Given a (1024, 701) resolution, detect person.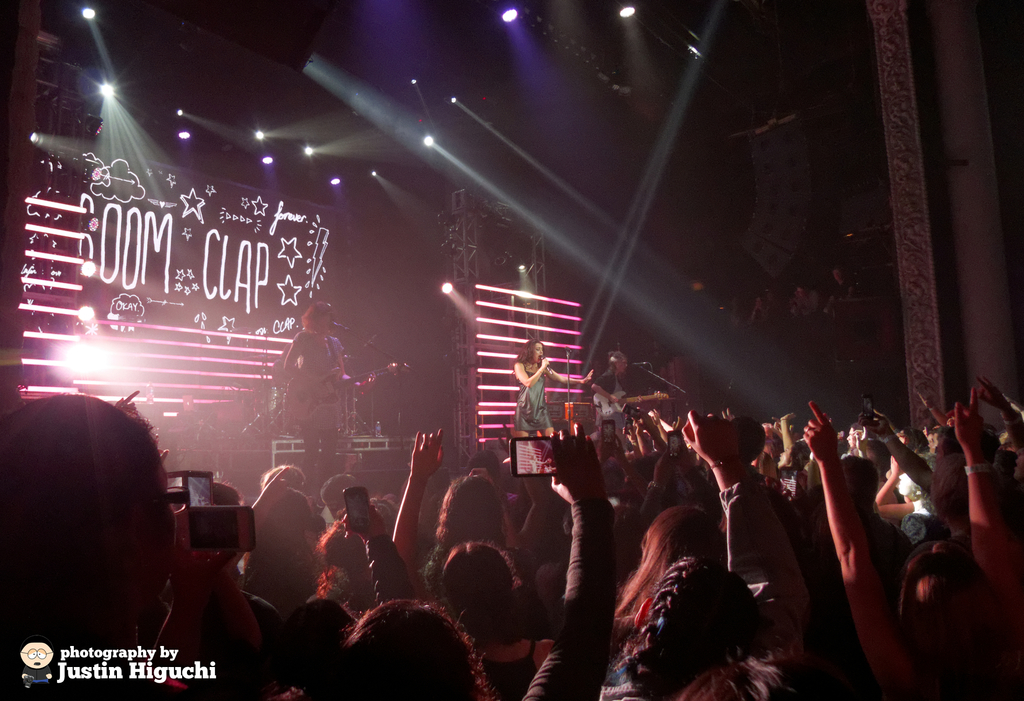
[left=506, top=328, right=584, bottom=440].
